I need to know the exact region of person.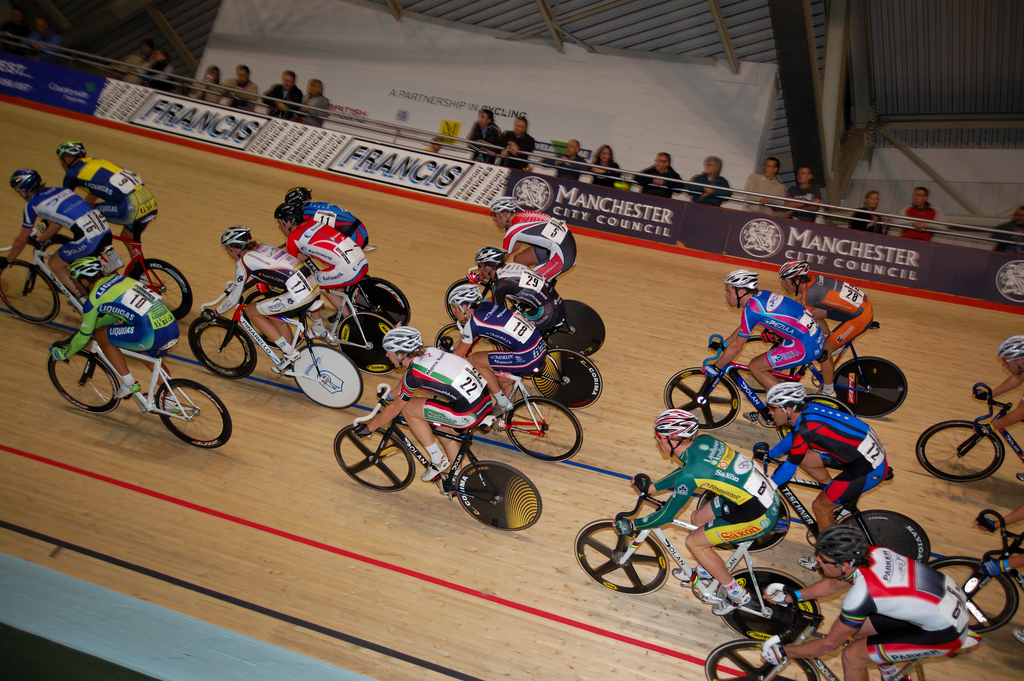
Region: <bbox>547, 136, 582, 181</bbox>.
